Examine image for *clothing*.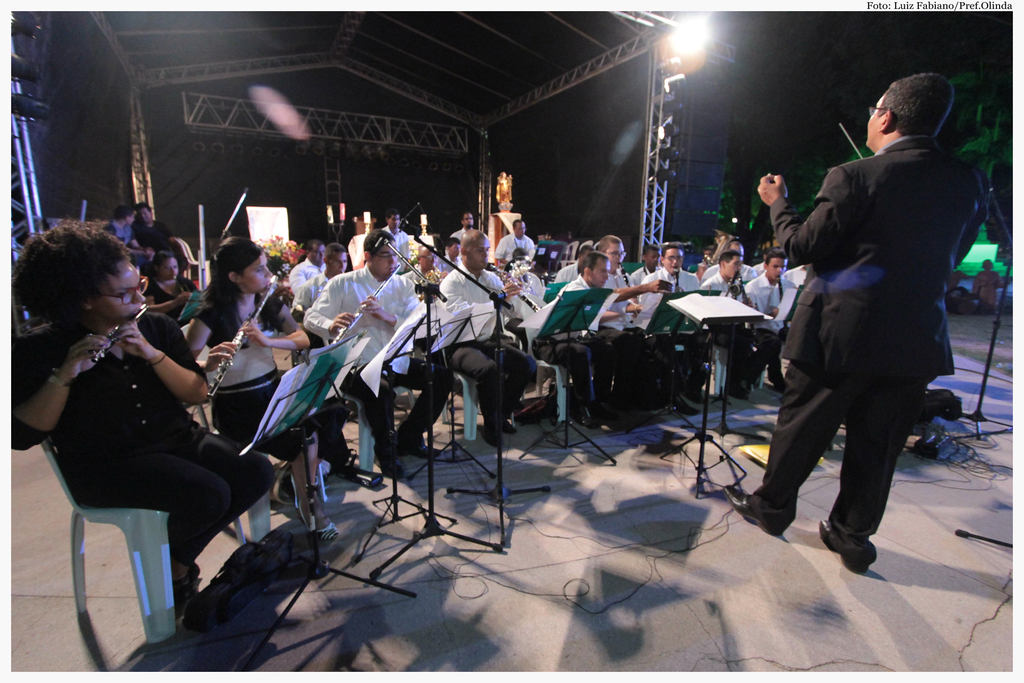
Examination result: [left=634, top=259, right=701, bottom=391].
